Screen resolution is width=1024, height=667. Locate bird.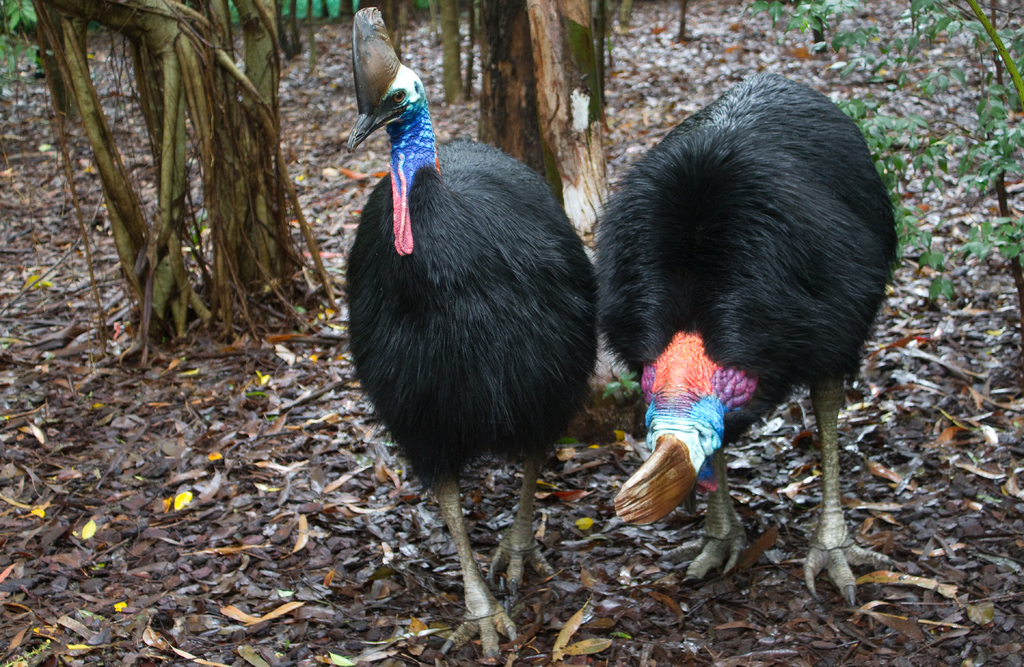
[340,3,607,663].
